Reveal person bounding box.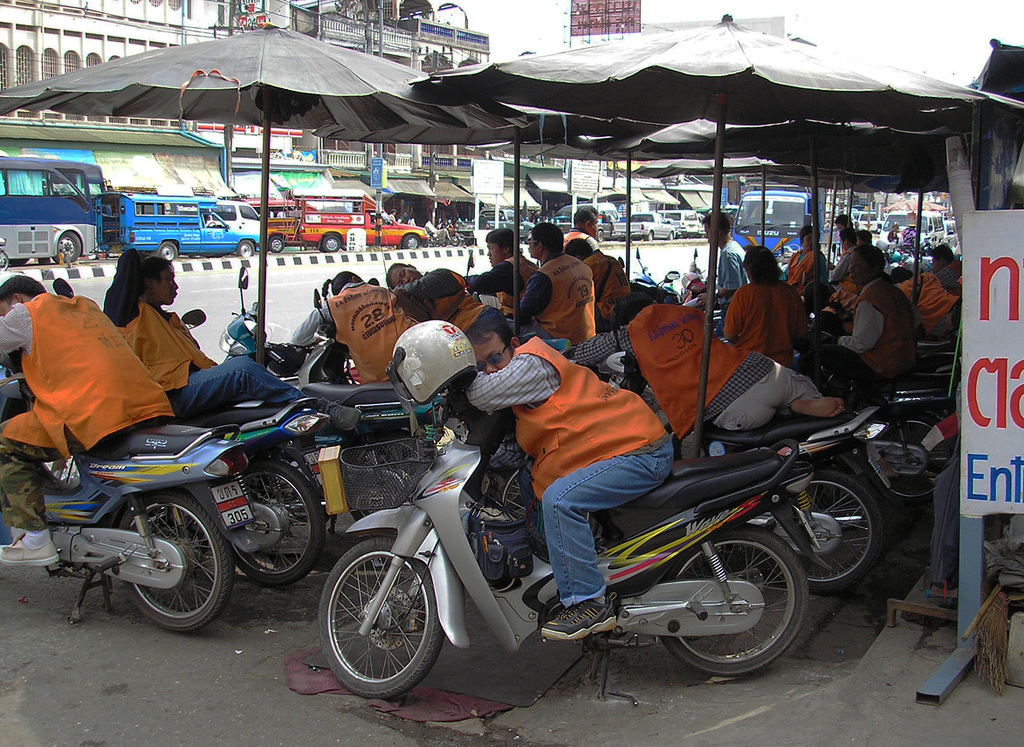
Revealed: pyautogui.locateOnScreen(0, 276, 174, 565).
